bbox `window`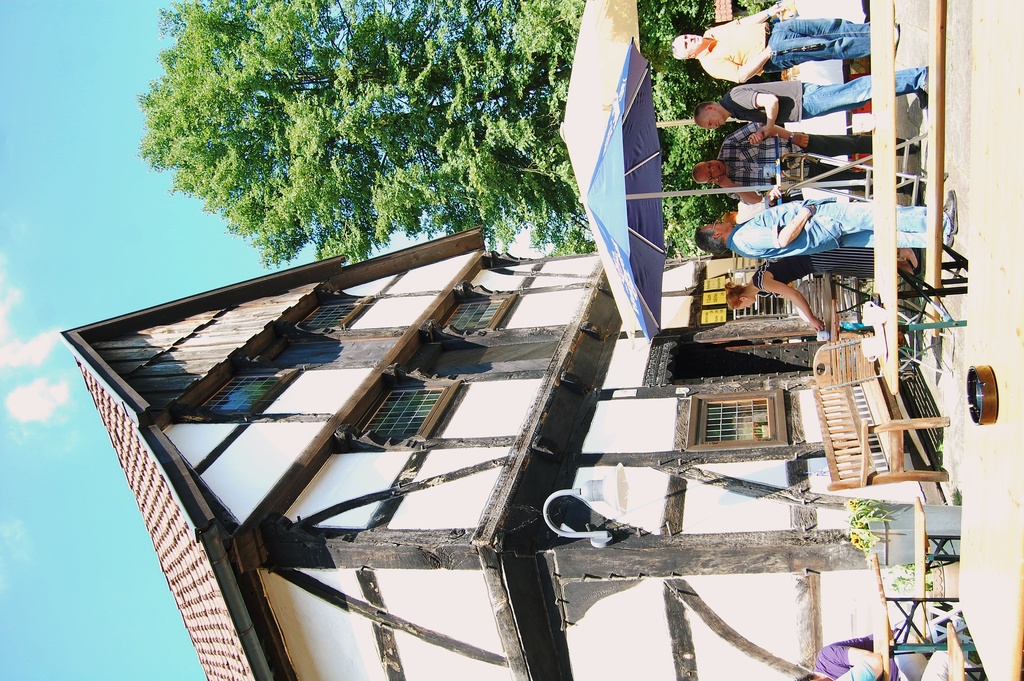
(350,381,460,444)
